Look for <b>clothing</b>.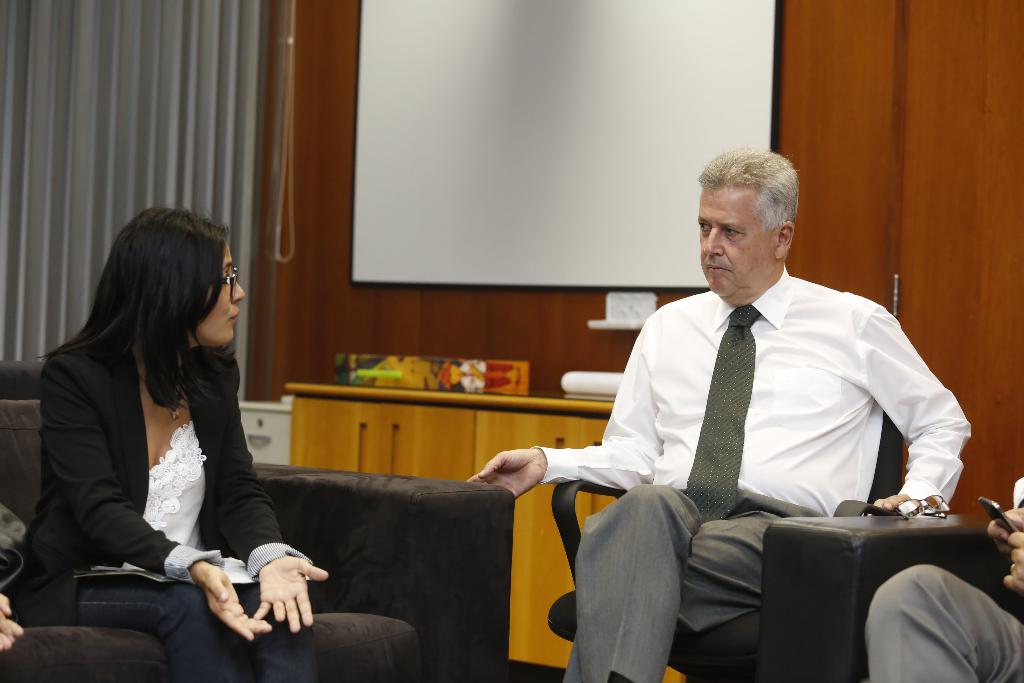
Found: <box>10,333,313,682</box>.
